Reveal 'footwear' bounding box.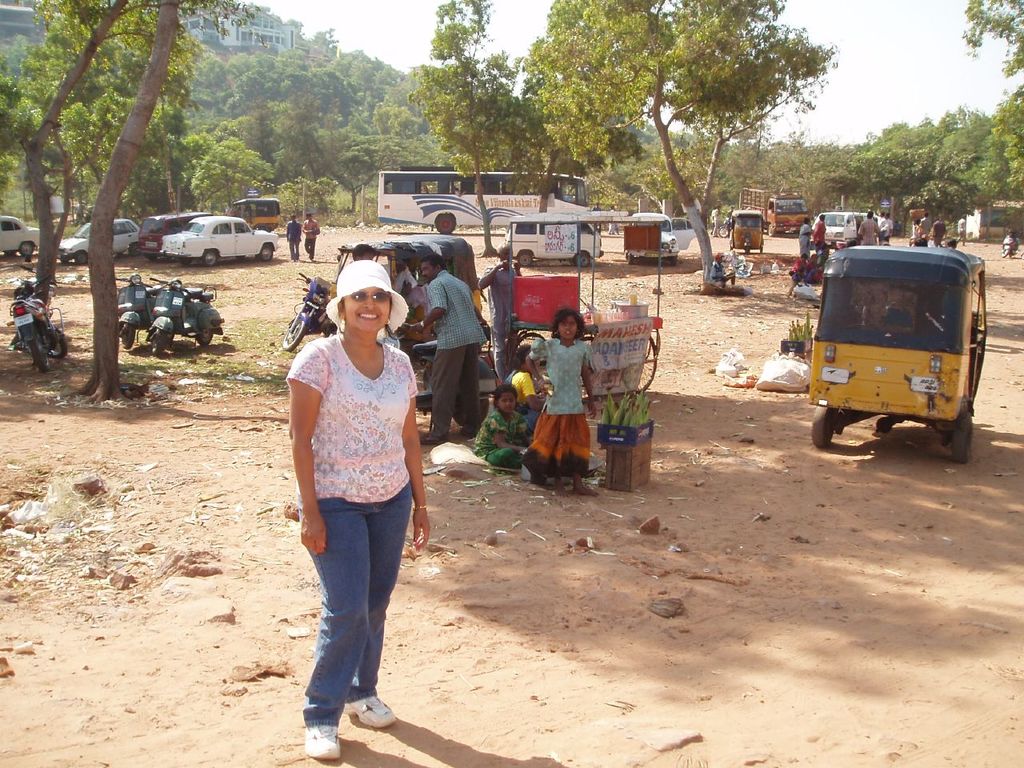
Revealed: crop(301, 717, 346, 759).
